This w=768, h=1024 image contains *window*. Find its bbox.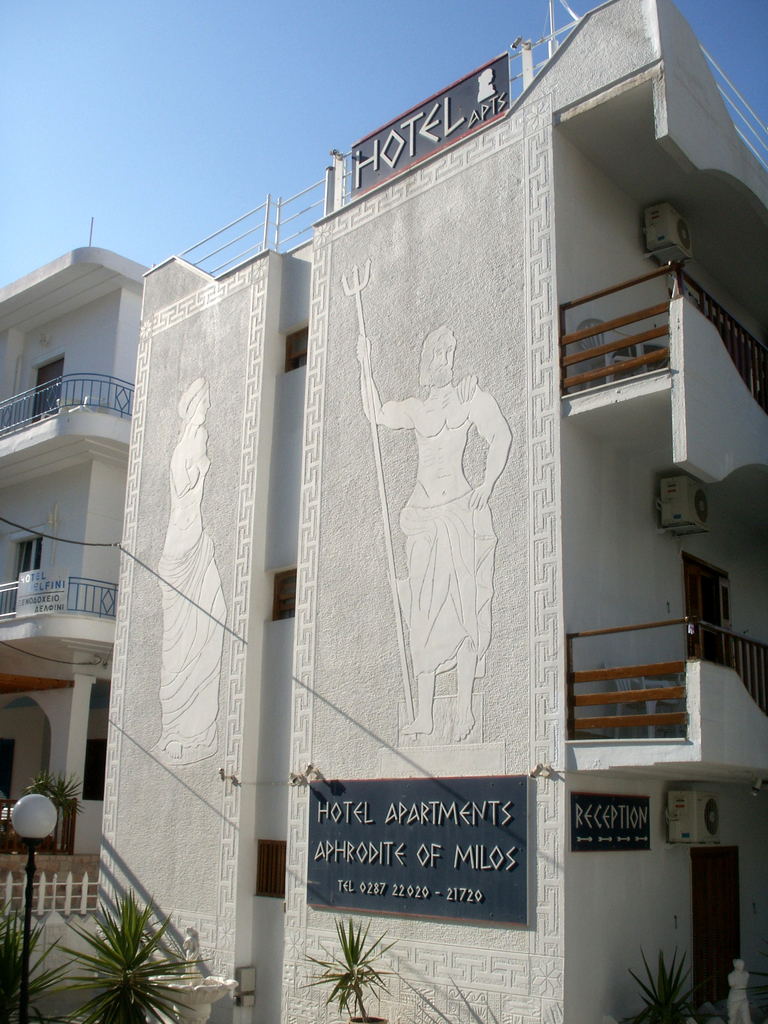
[81,736,107,804].
